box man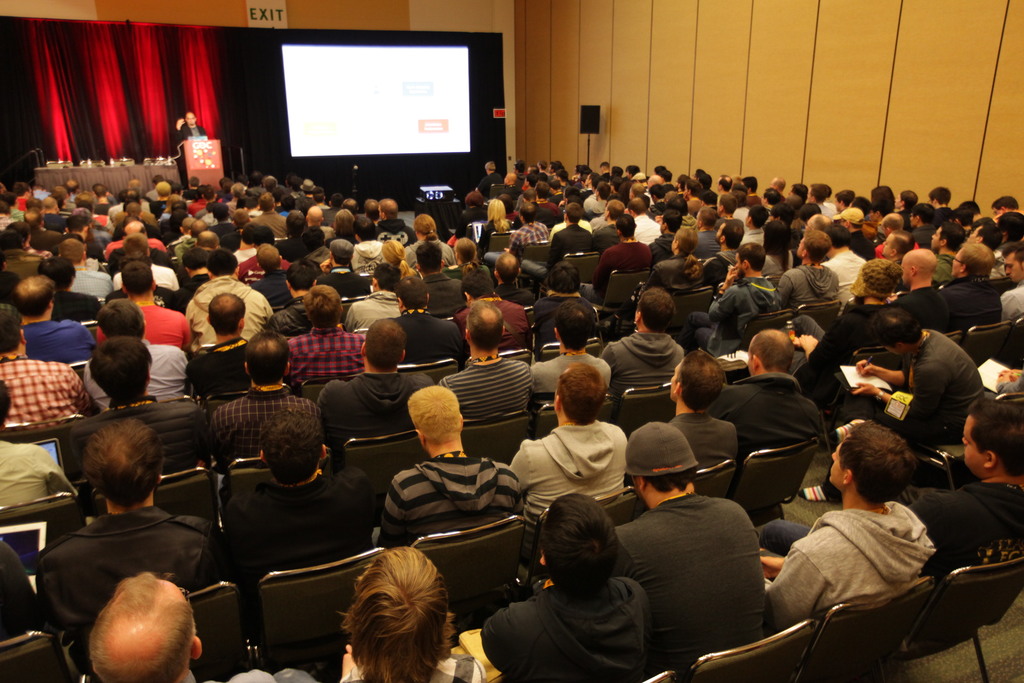
<box>598,285,691,393</box>
